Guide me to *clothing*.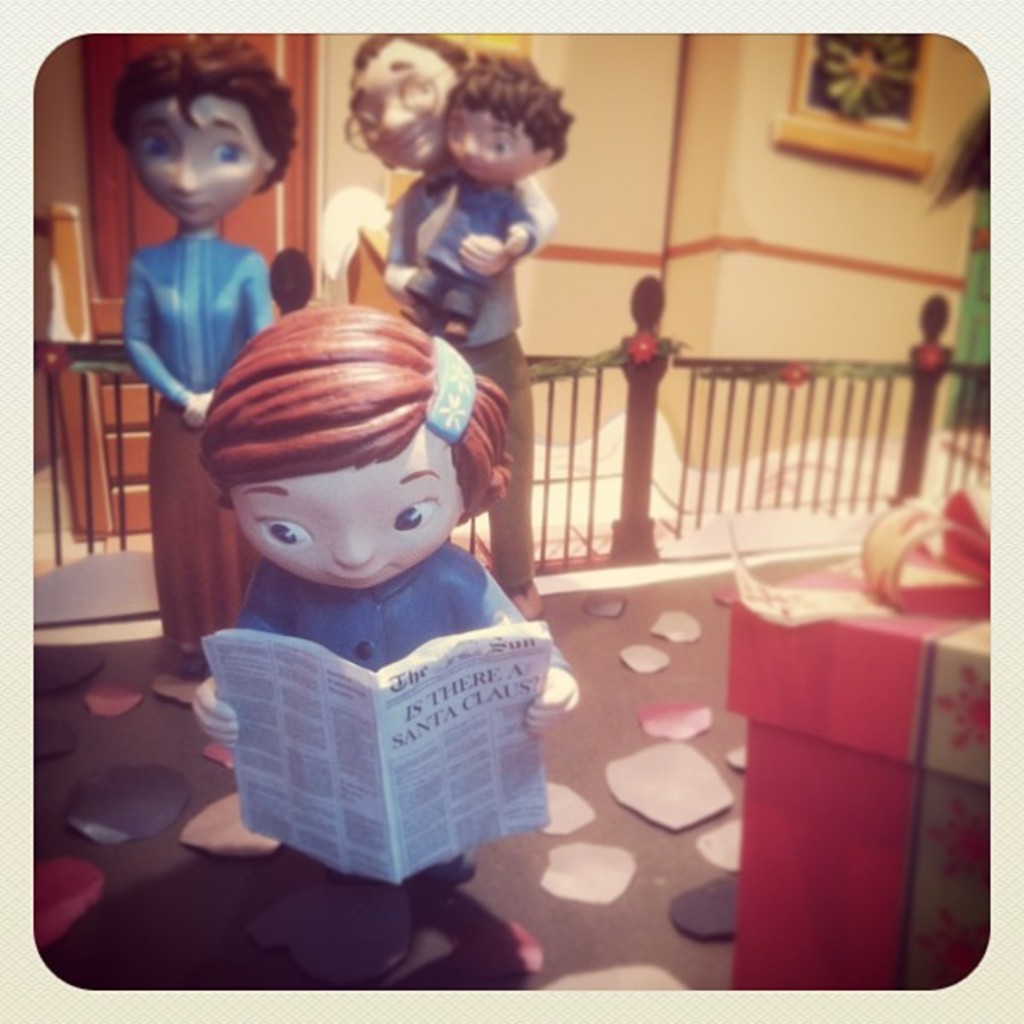
Guidance: pyautogui.locateOnScreen(427, 179, 537, 291).
